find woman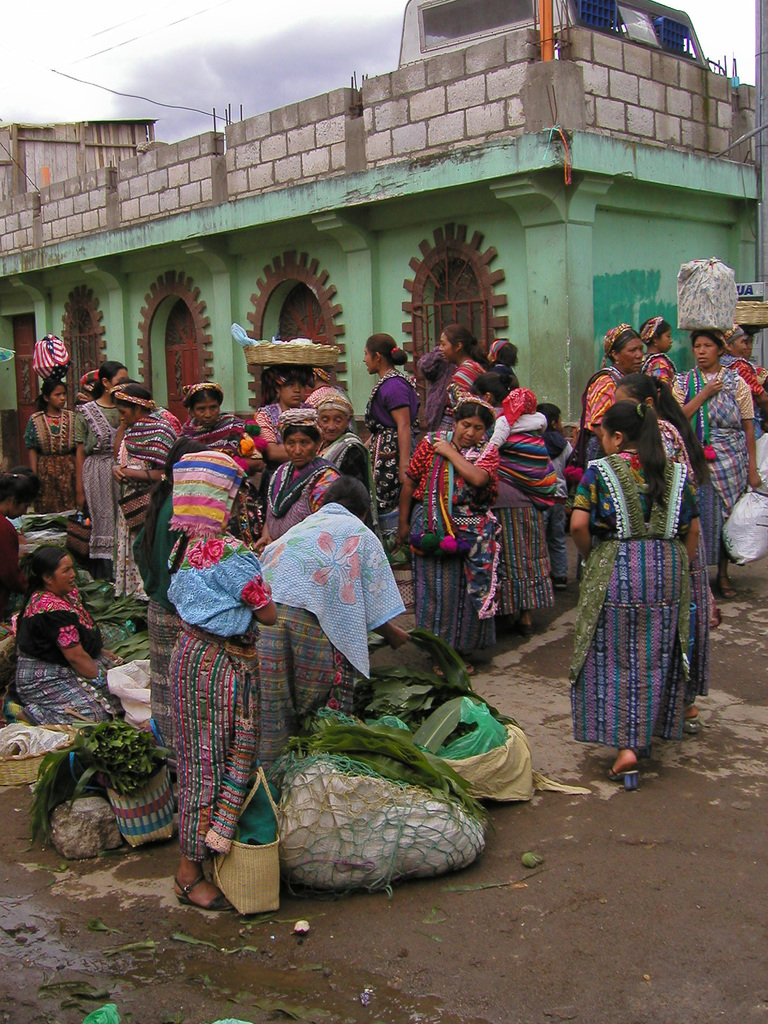
(x1=248, y1=477, x2=410, y2=764)
